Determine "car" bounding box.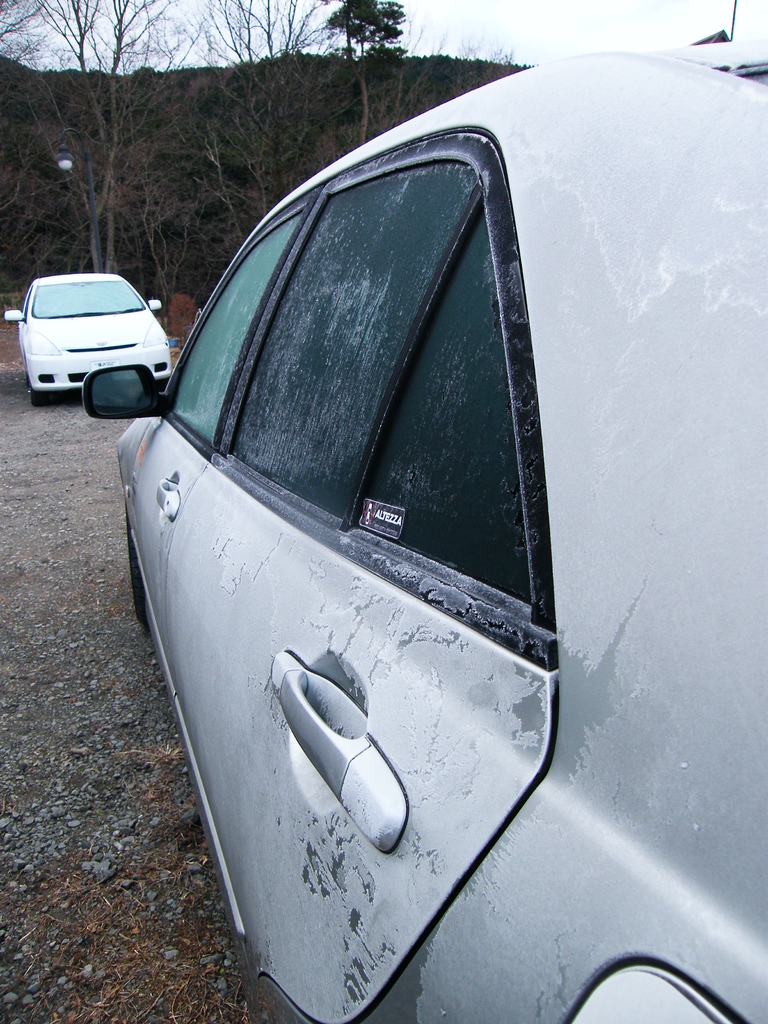
Determined: pyautogui.locateOnScreen(0, 273, 180, 409).
